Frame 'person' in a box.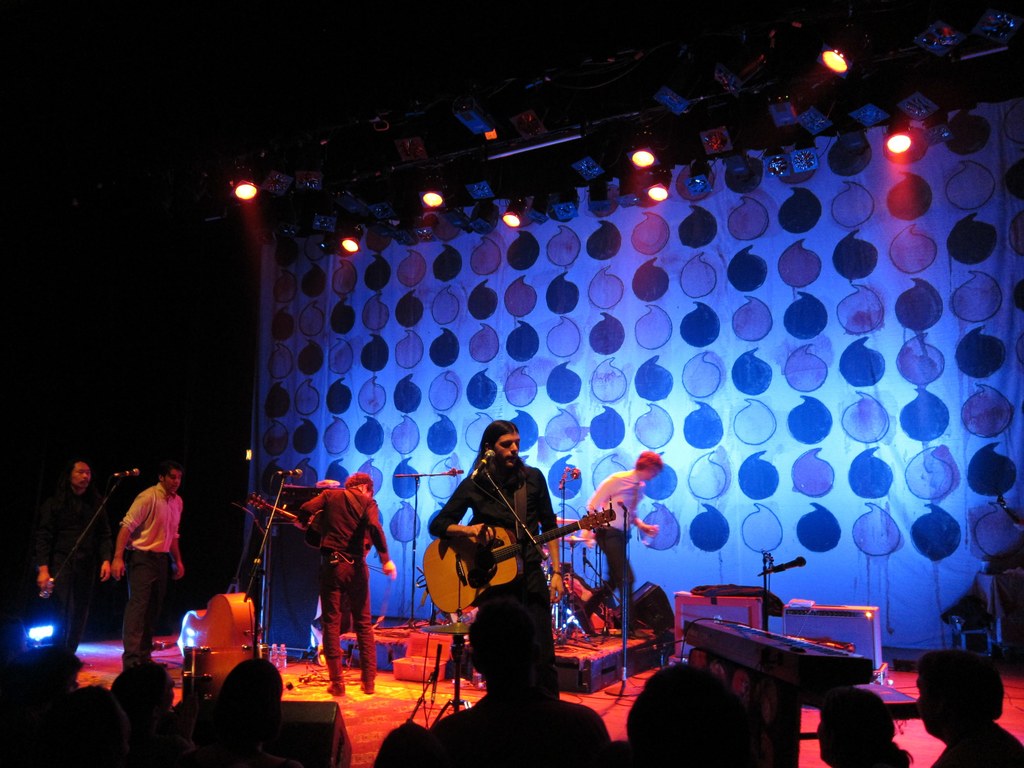
x1=117, y1=463, x2=182, y2=673.
